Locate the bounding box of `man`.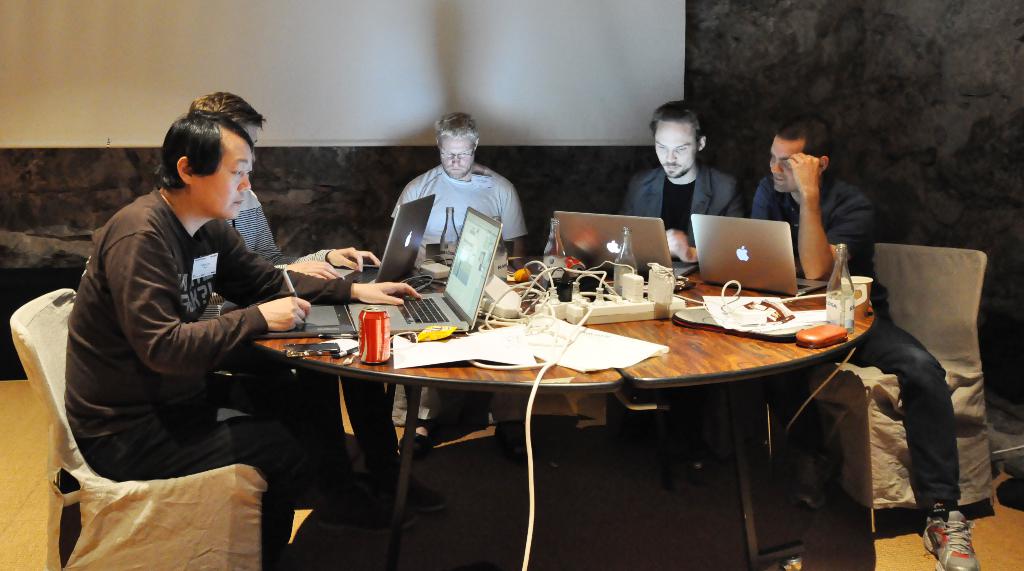
Bounding box: <region>622, 102, 748, 271</region>.
